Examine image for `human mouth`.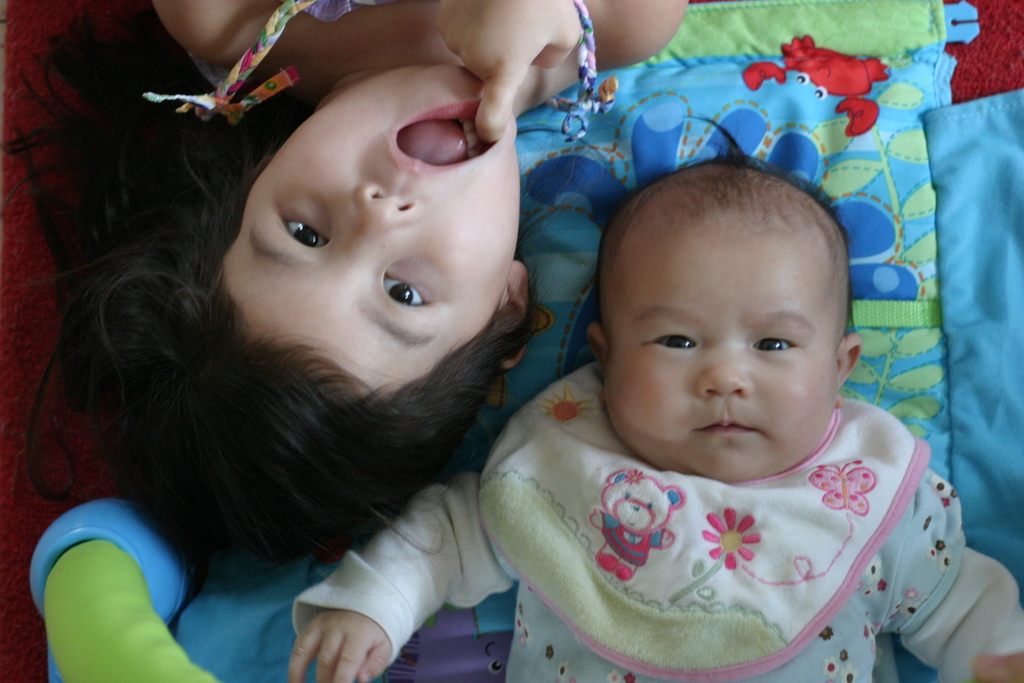
Examination result: (left=381, top=94, right=513, bottom=179).
